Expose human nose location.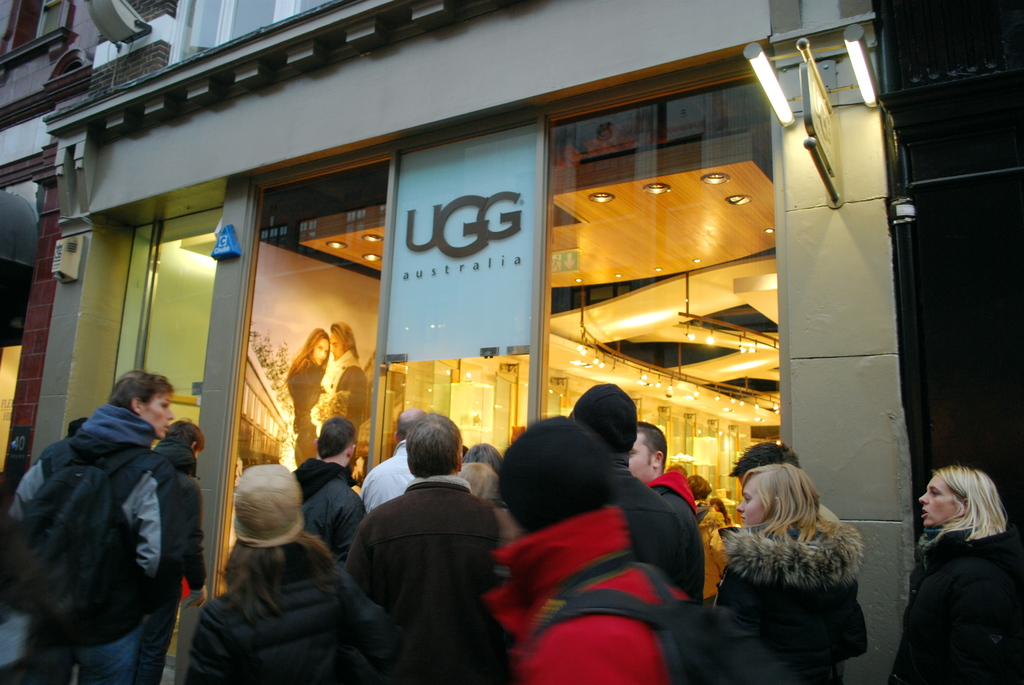
Exposed at <box>164,407,176,427</box>.
